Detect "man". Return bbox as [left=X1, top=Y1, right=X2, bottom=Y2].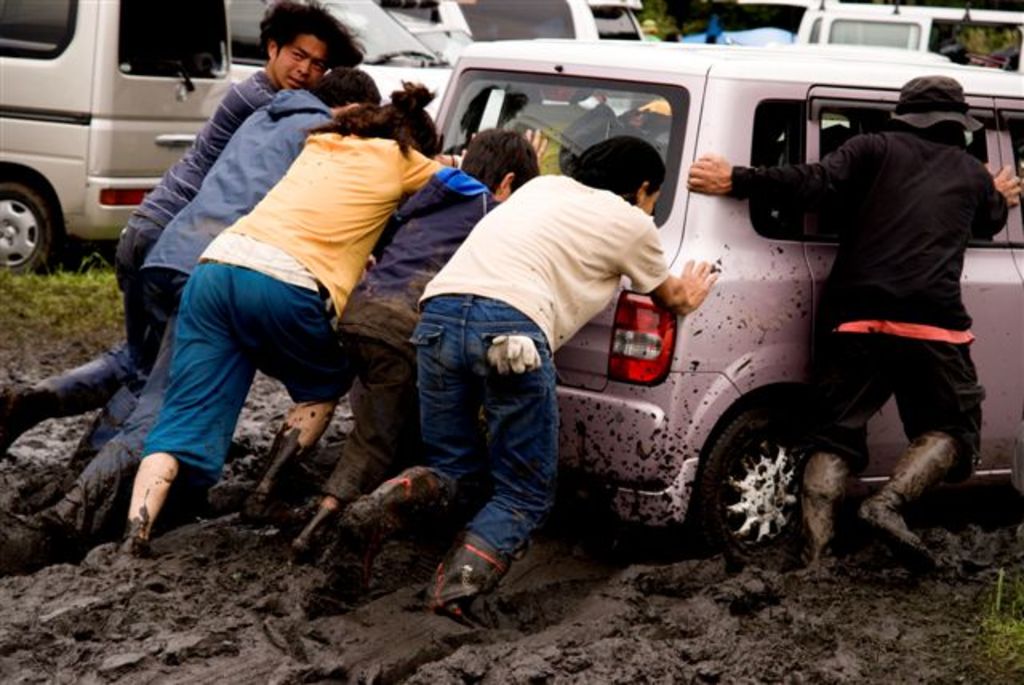
[left=0, top=0, right=346, bottom=464].
